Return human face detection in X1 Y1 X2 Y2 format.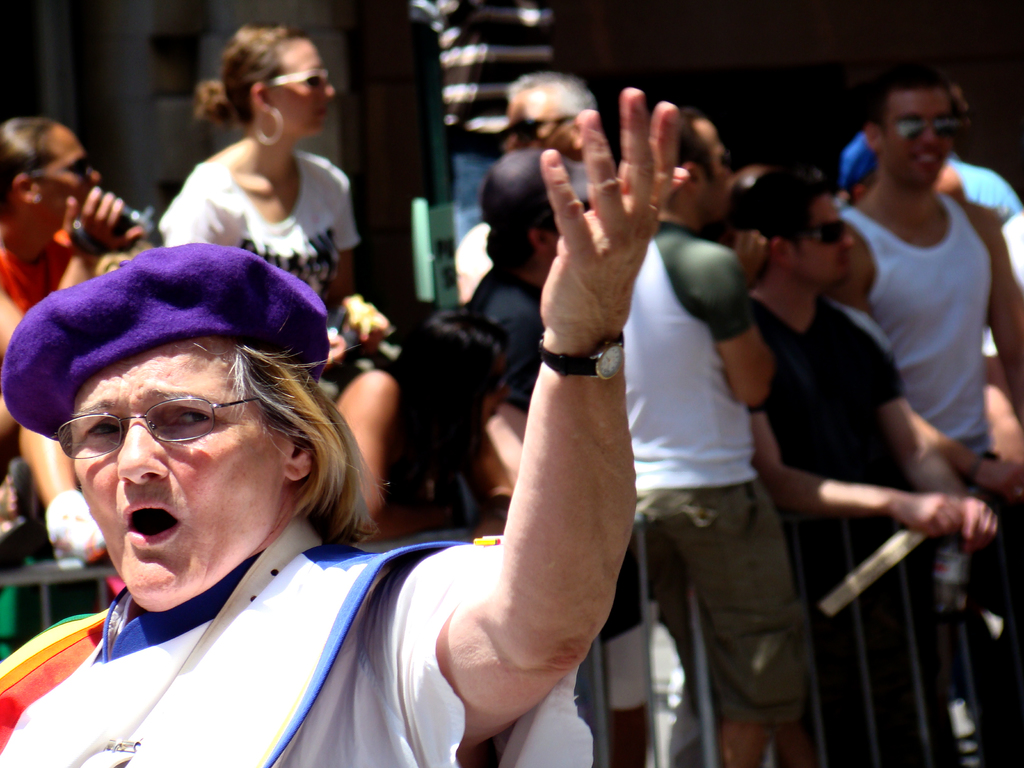
883 89 954 187.
